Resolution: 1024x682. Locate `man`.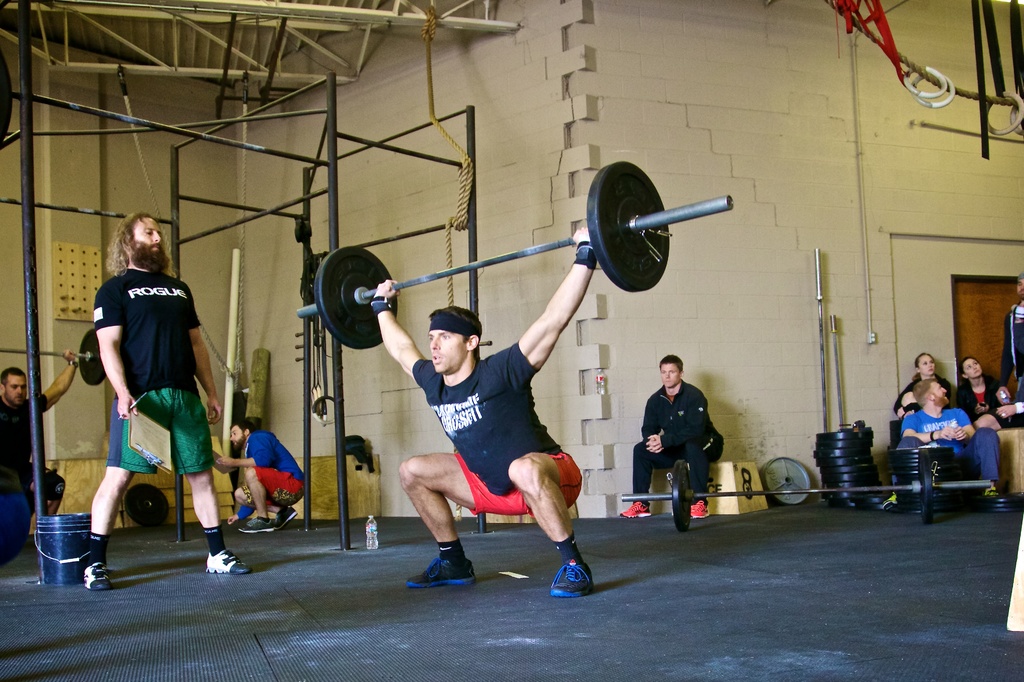
[378, 286, 604, 598].
